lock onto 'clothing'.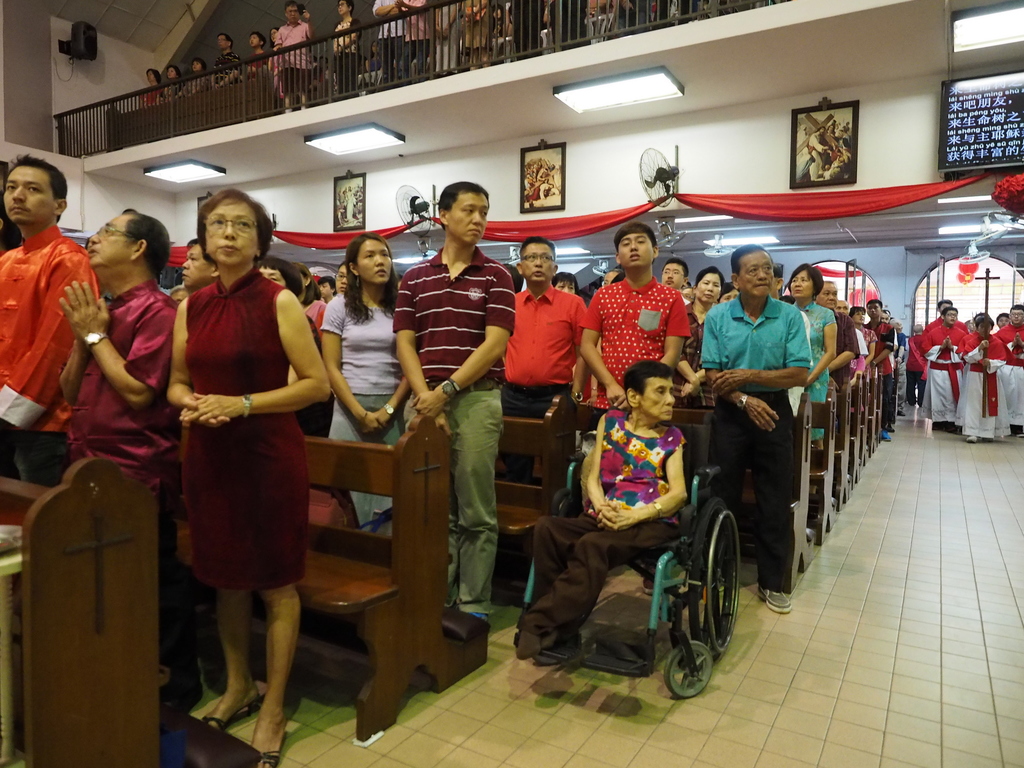
Locked: Rect(187, 69, 205, 85).
